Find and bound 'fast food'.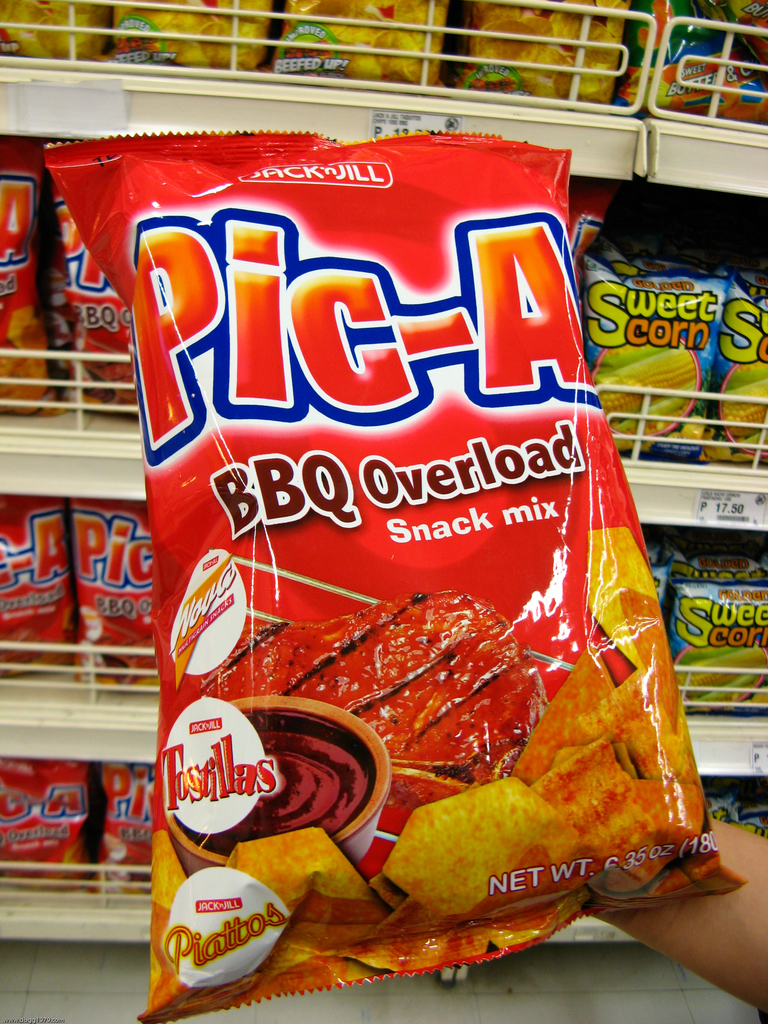
Bound: [x1=90, y1=132, x2=665, y2=1002].
